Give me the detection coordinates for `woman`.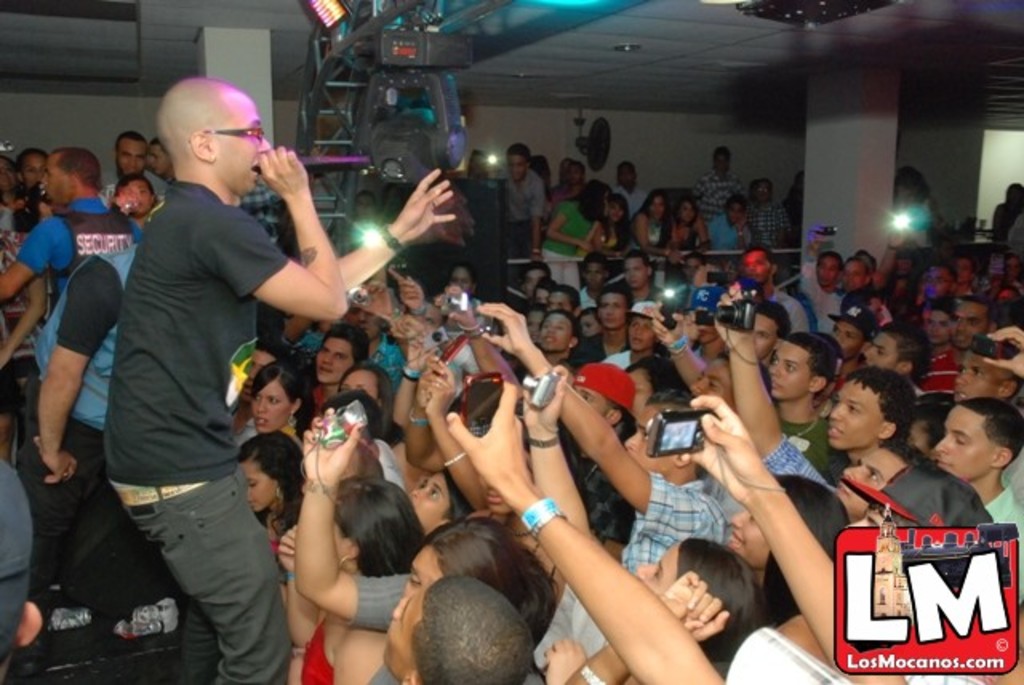
left=661, top=198, right=709, bottom=278.
